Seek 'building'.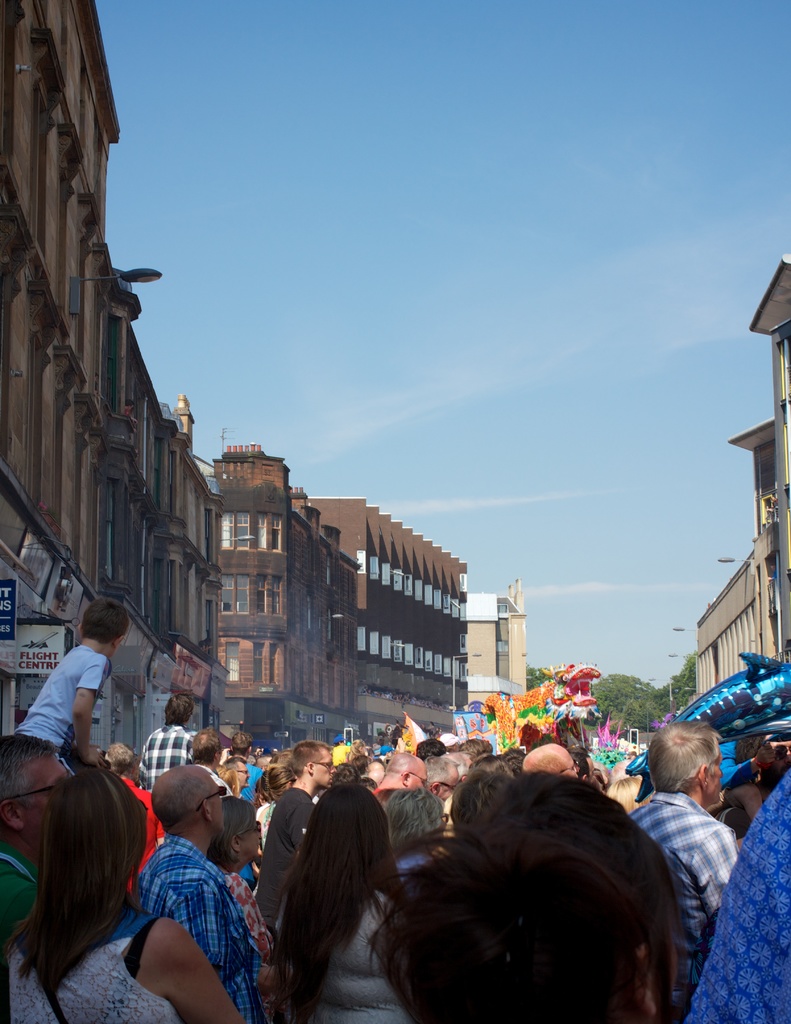
x1=692 y1=554 x2=764 y2=700.
